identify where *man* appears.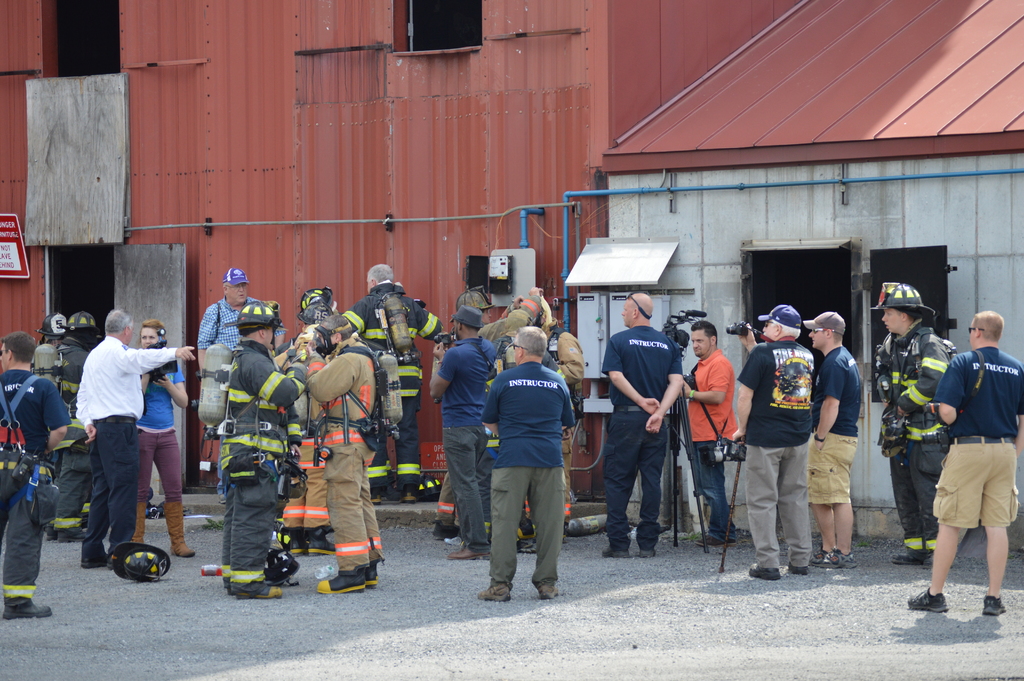
Appears at crop(798, 305, 868, 577).
